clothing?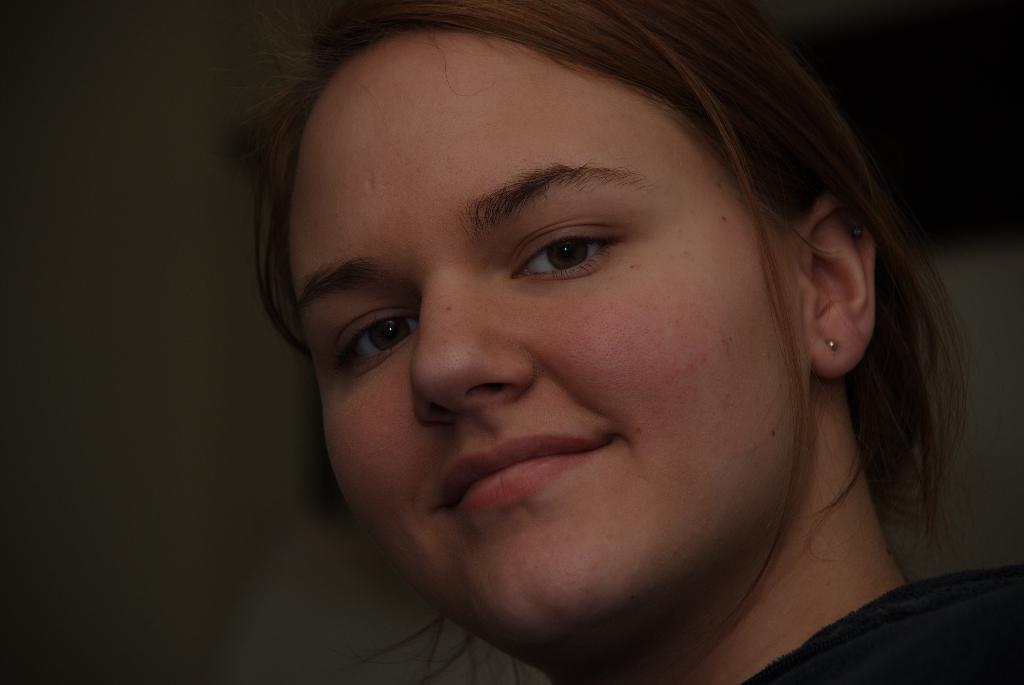
left=746, top=562, right=1023, bottom=684
